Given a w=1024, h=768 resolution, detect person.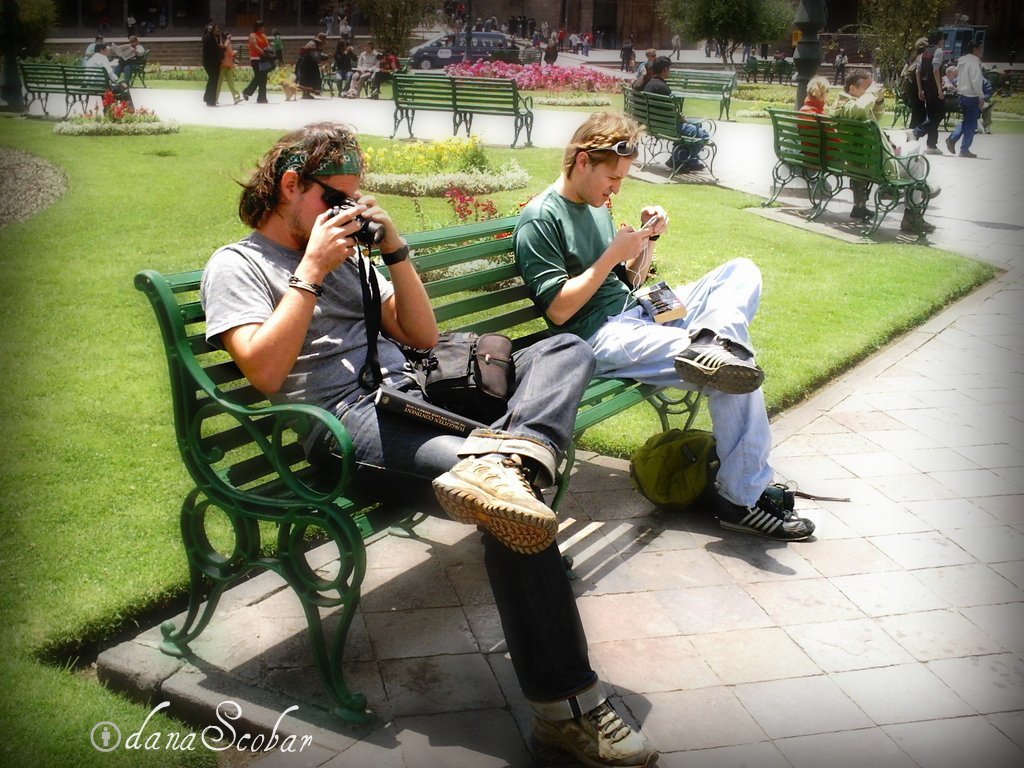
200 22 227 105.
